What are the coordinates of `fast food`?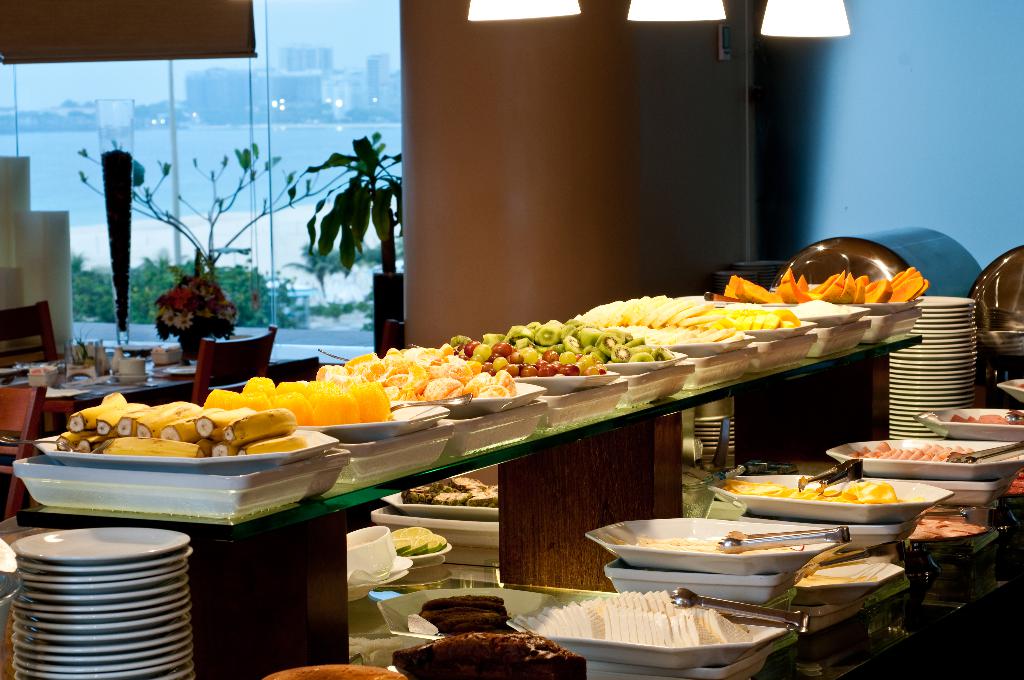
x1=390, y1=631, x2=590, y2=679.
